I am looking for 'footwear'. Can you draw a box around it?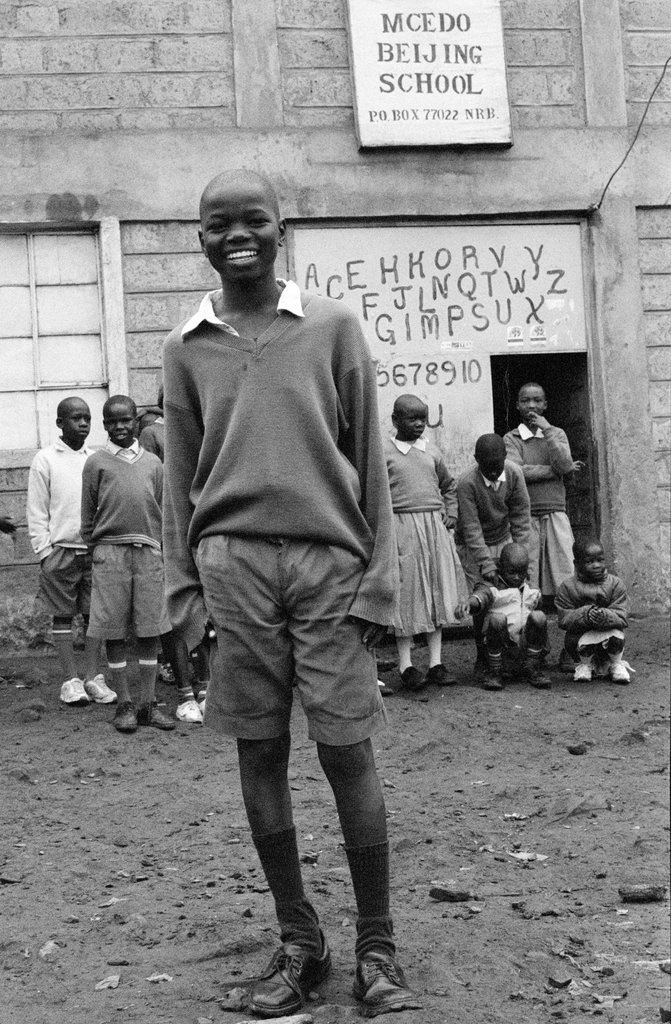
Sure, the bounding box is [83, 673, 118, 708].
